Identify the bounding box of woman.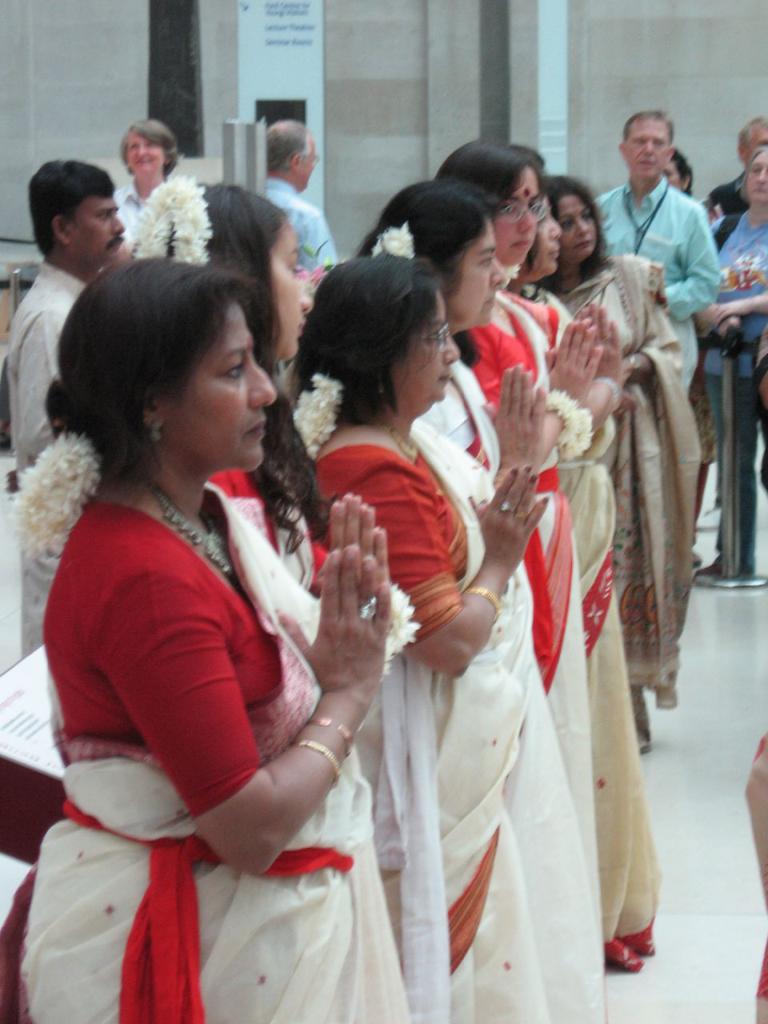
126:181:330:606.
